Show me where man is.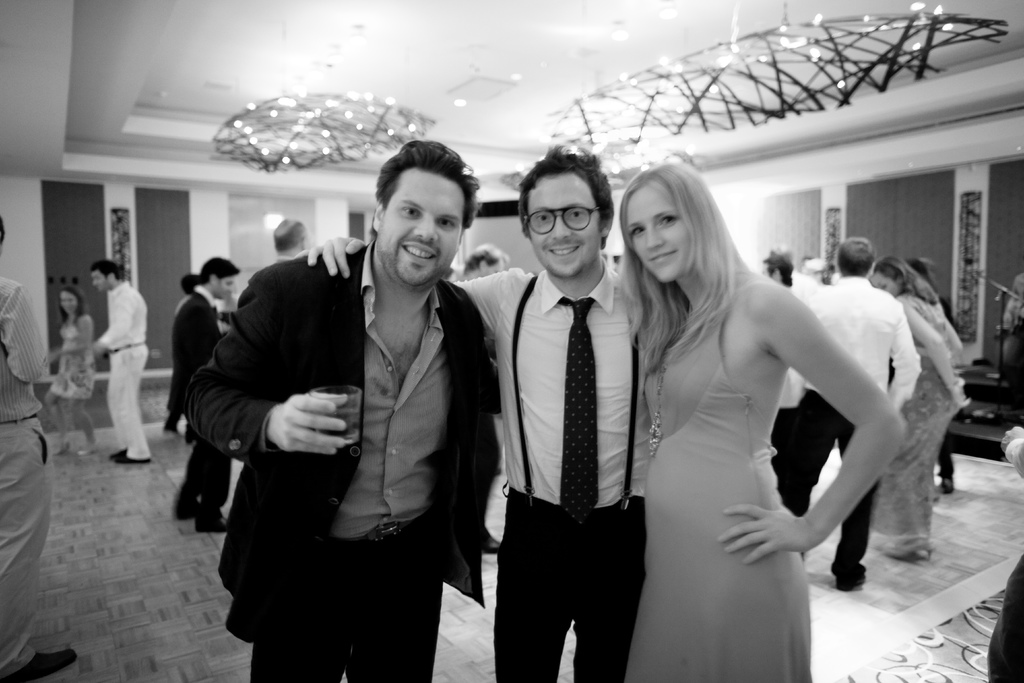
man is at bbox=[799, 258, 838, 292].
